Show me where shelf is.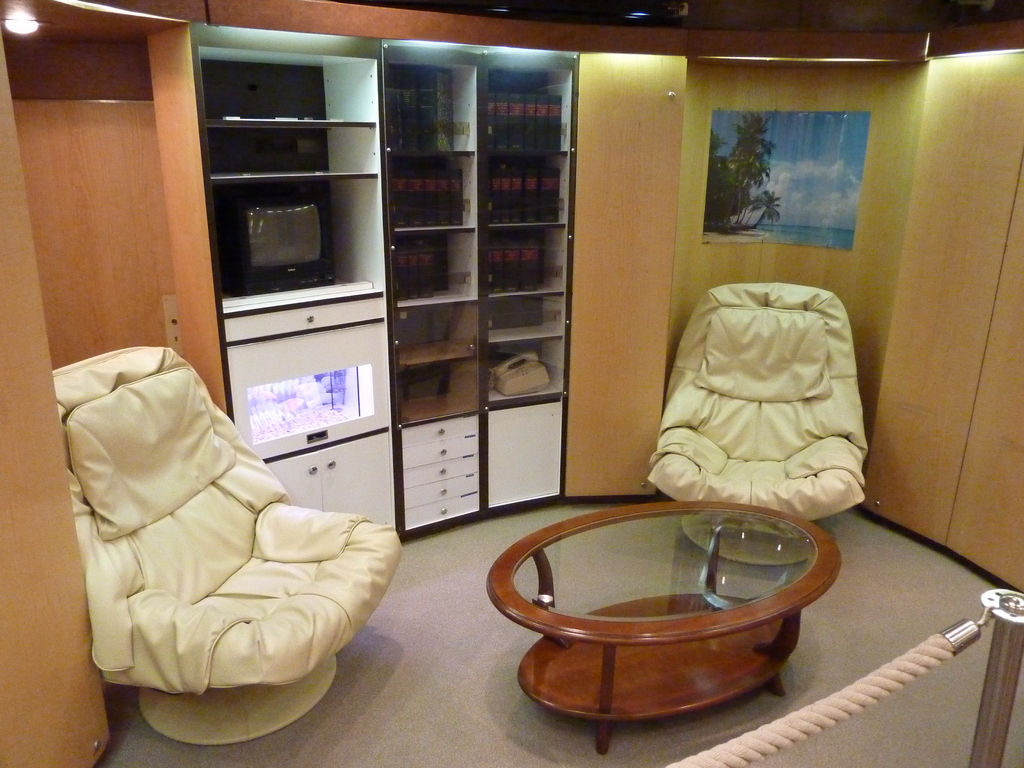
shelf is at [left=472, top=222, right=578, bottom=296].
